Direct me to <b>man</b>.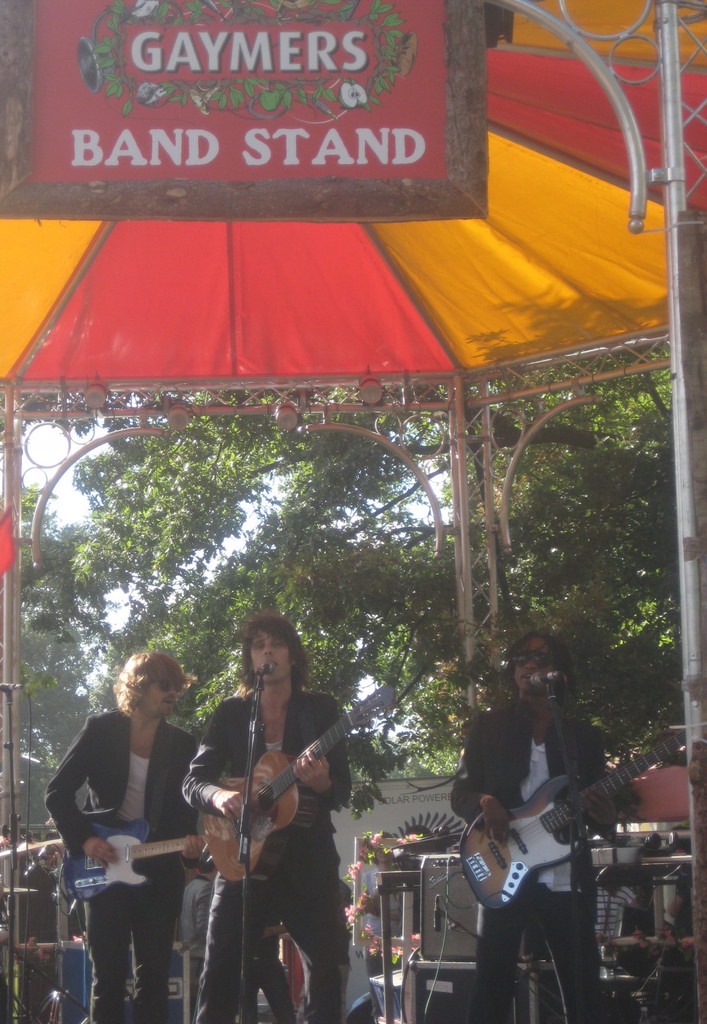
Direction: 452:629:632:1023.
